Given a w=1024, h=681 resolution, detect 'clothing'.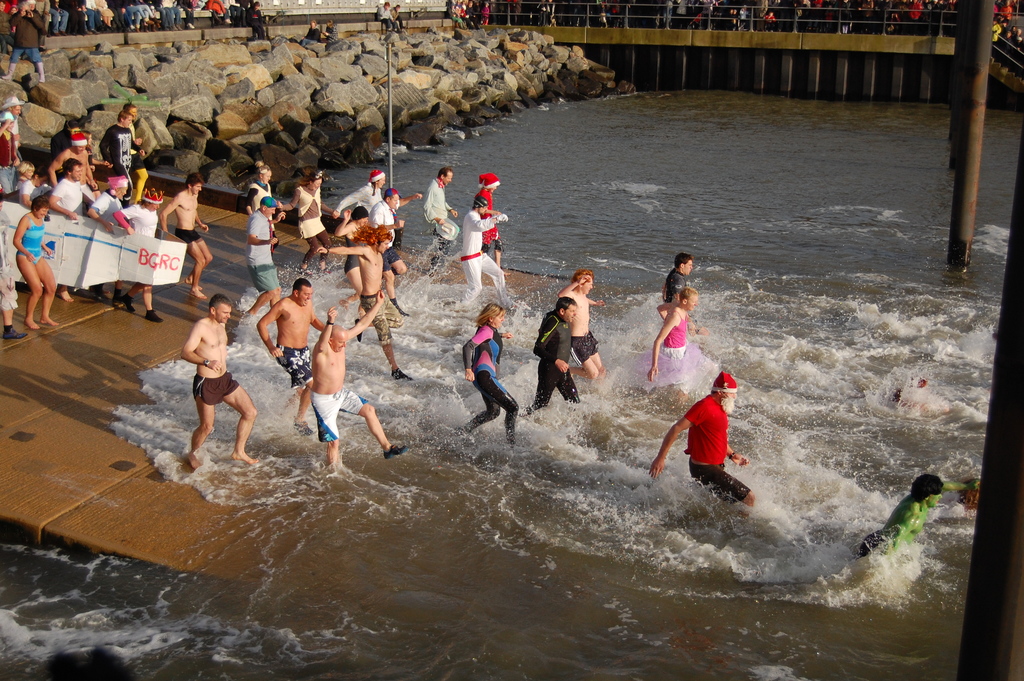
<region>388, 4, 404, 31</region>.
